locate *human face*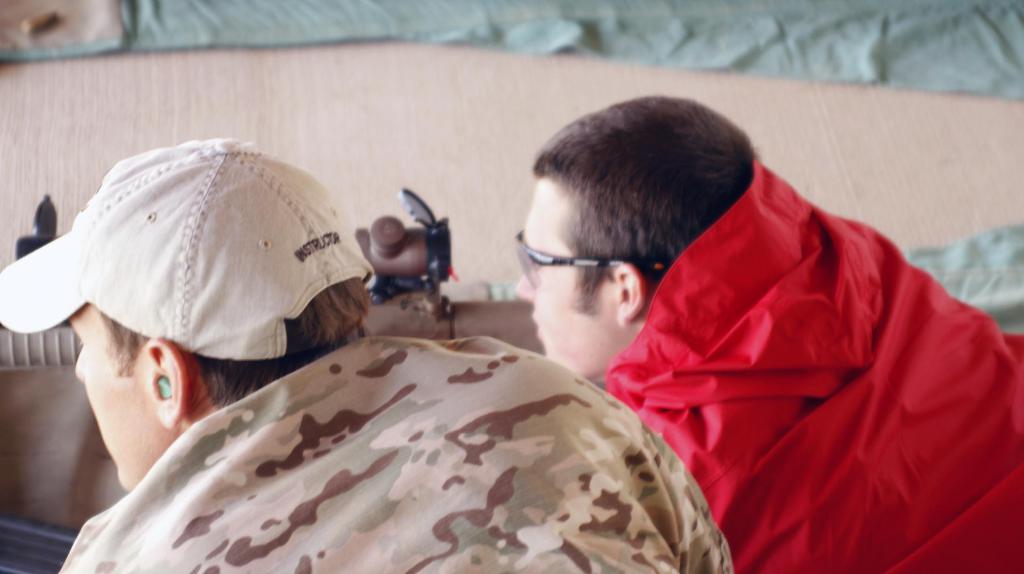
{"x1": 73, "y1": 299, "x2": 175, "y2": 497}
